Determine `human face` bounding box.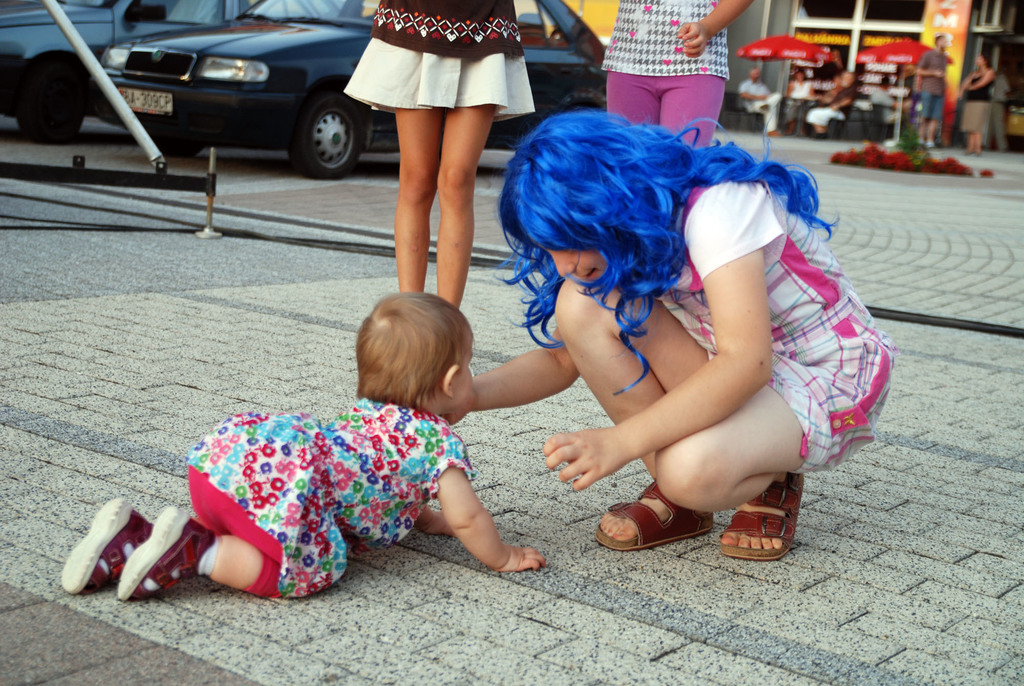
Determined: [938, 35, 947, 49].
